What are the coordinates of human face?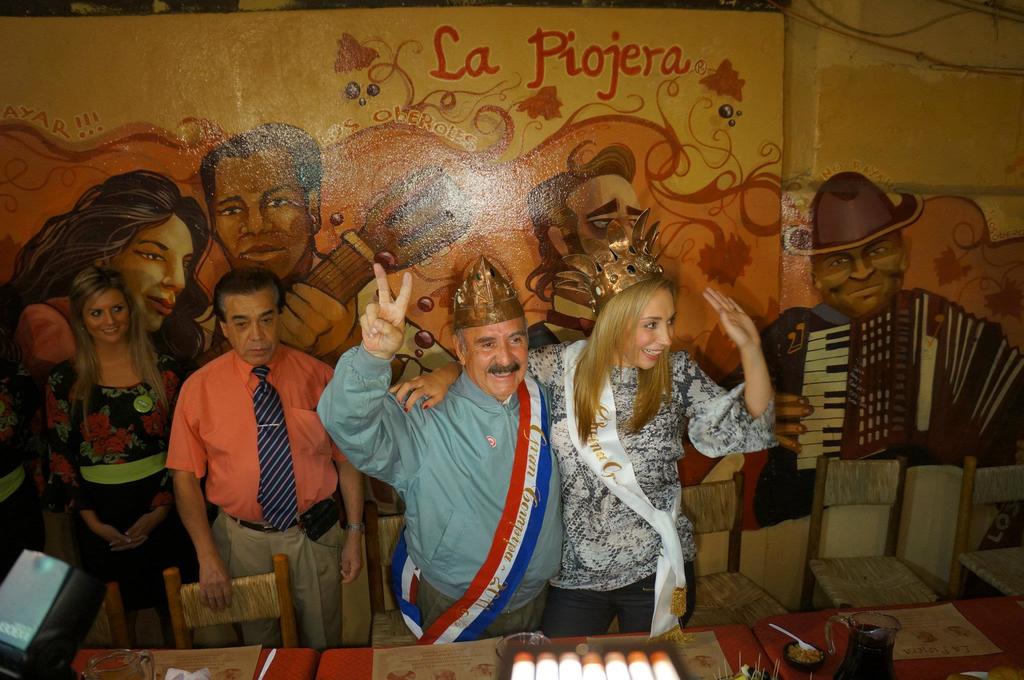
left=216, top=148, right=309, bottom=281.
